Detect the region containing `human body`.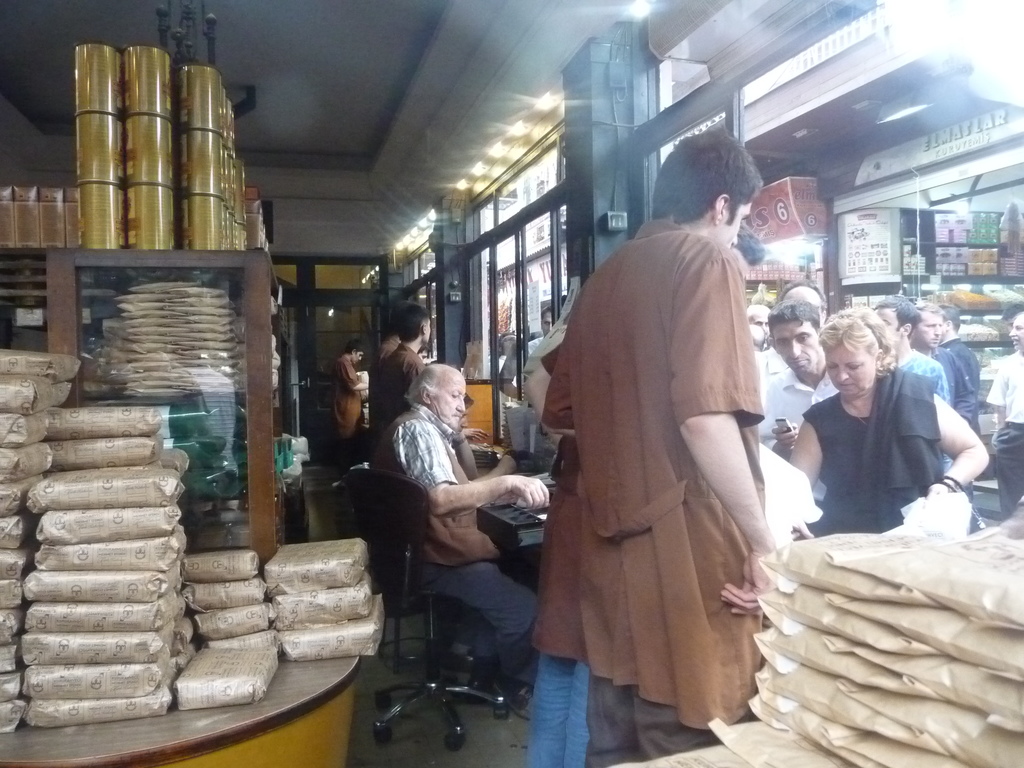
[370,365,559,674].
